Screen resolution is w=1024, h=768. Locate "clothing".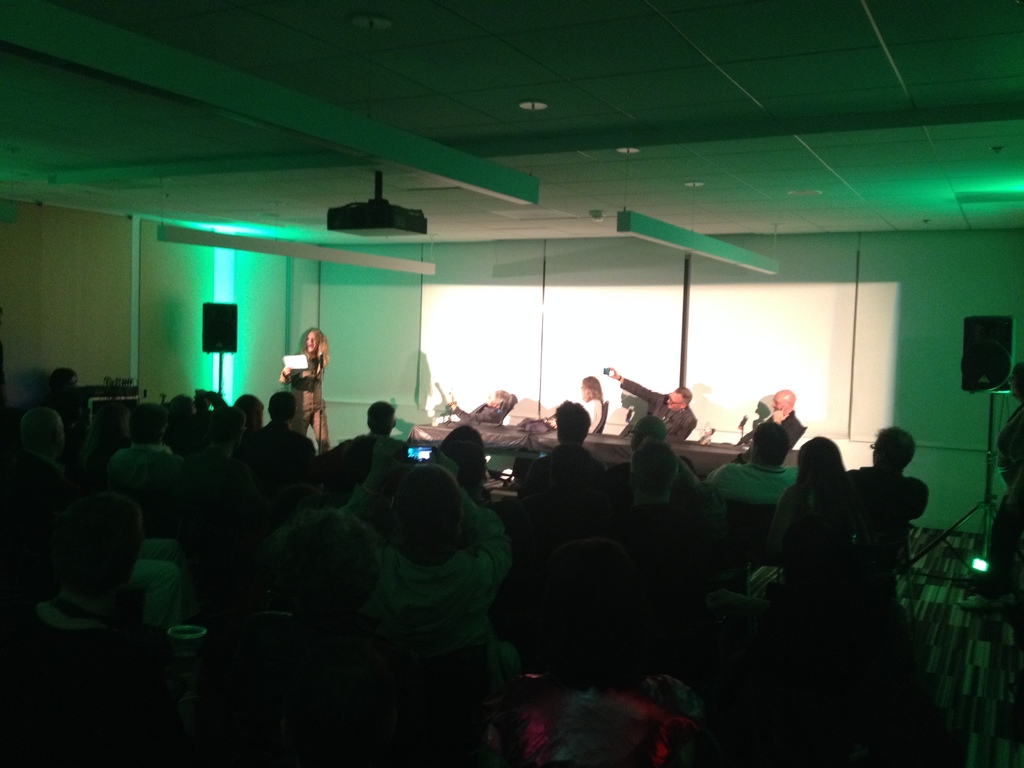
crop(707, 462, 797, 504).
